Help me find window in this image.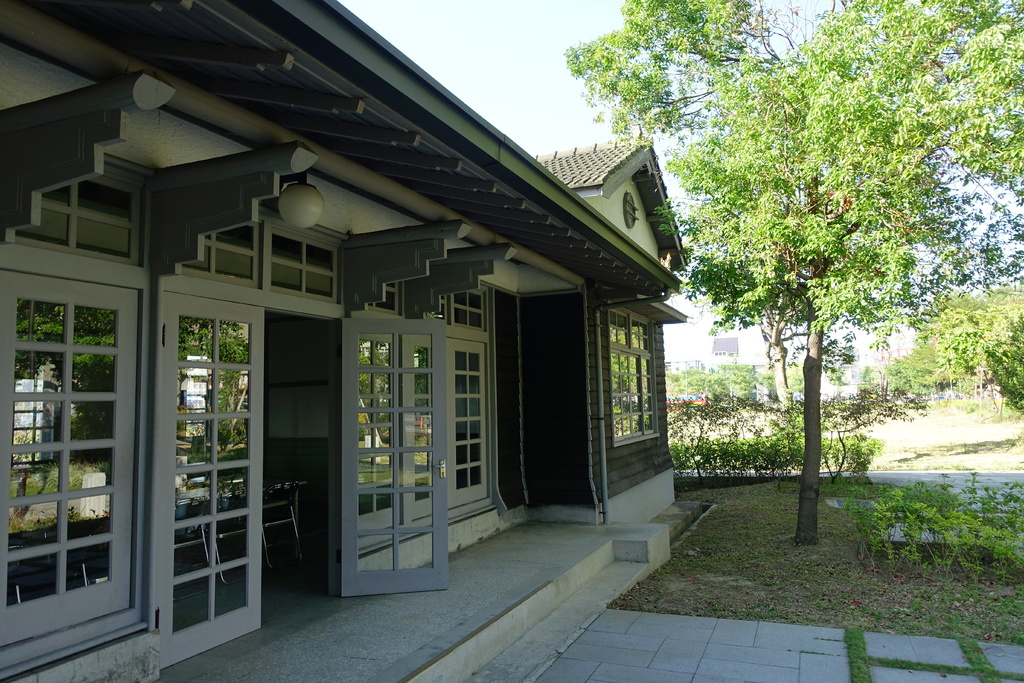
Found it: 19 179 133 255.
